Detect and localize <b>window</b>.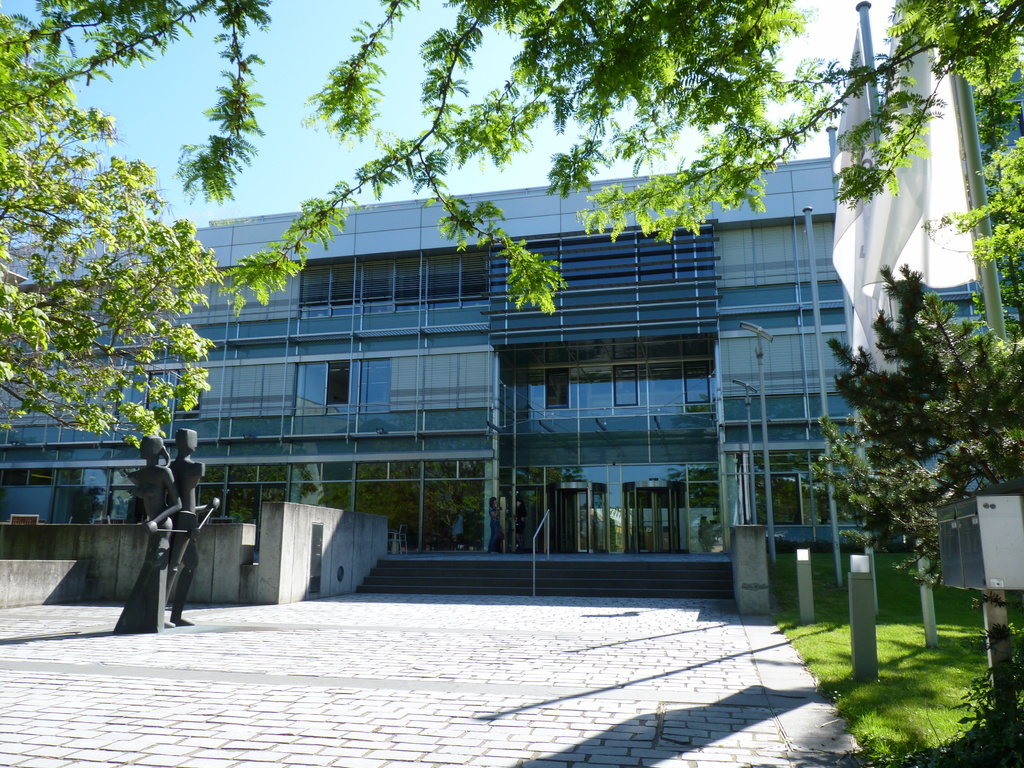
Localized at x1=684, y1=360, x2=713, y2=414.
